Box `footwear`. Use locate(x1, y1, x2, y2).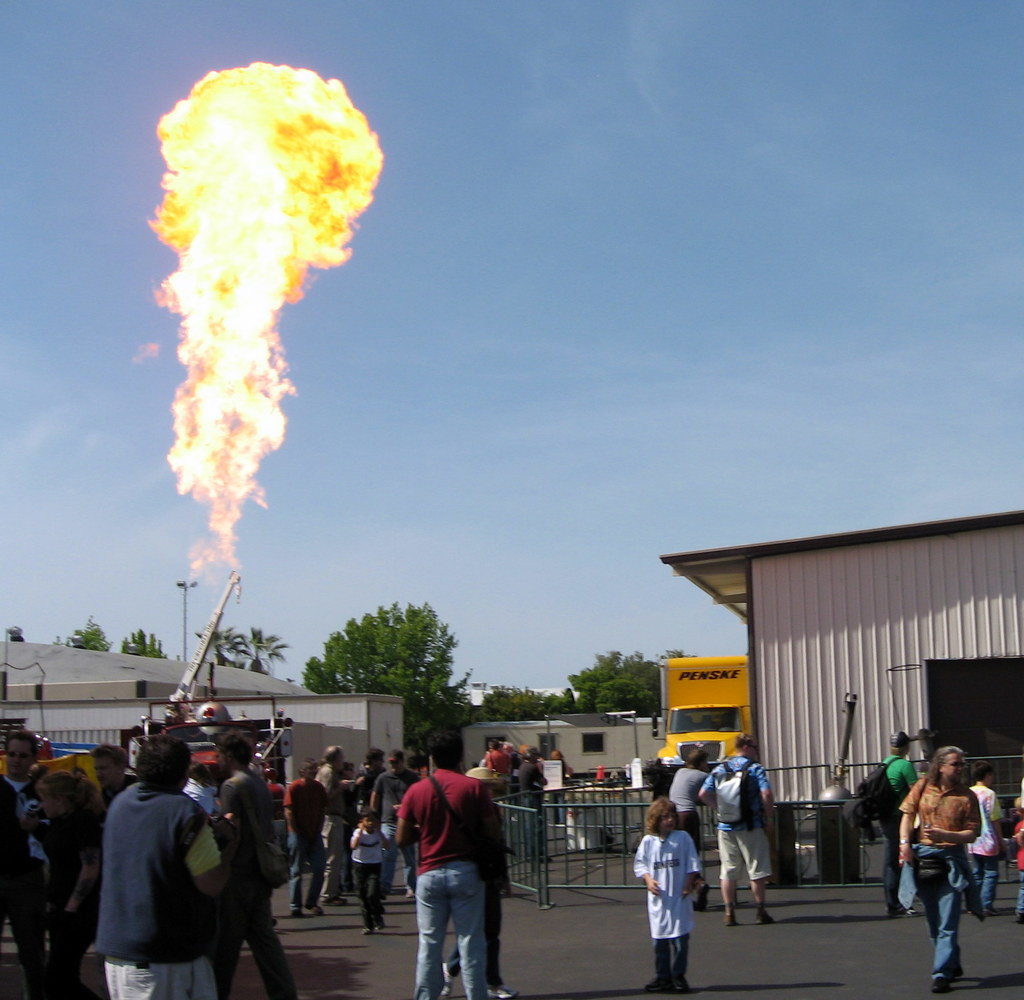
locate(437, 960, 454, 999).
